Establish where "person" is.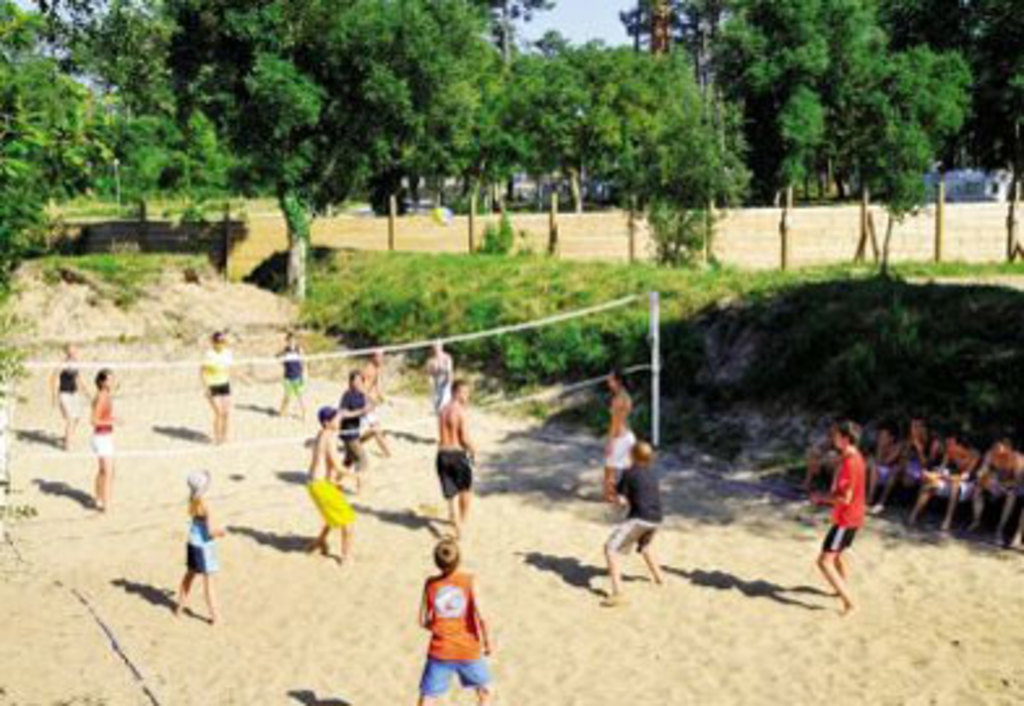
Established at locate(591, 432, 683, 612).
